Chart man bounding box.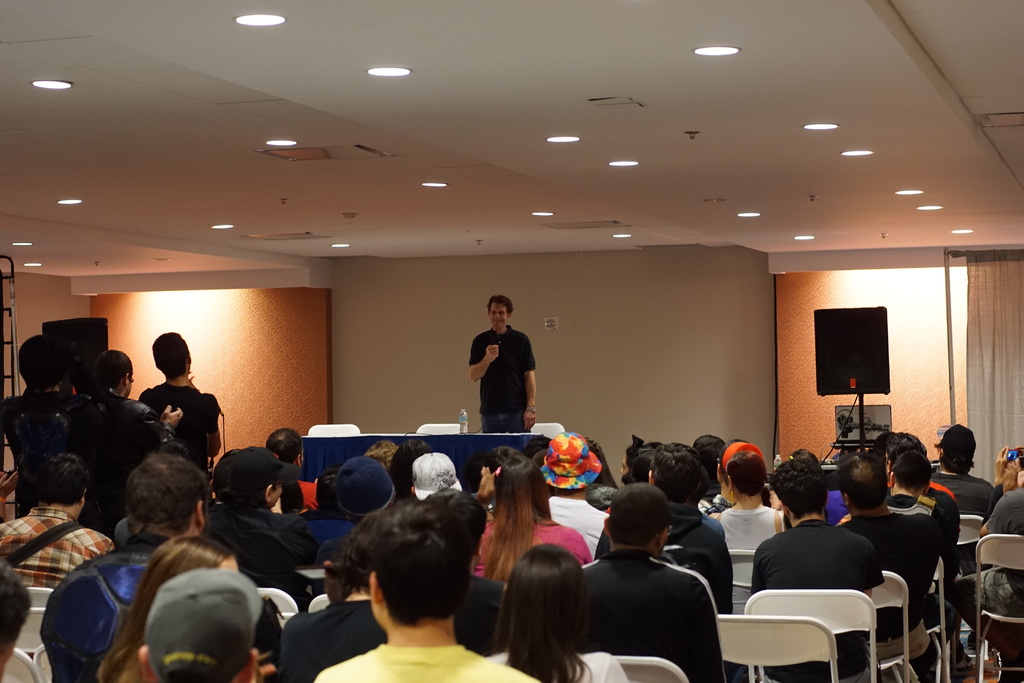
Charted: locate(598, 440, 733, 614).
